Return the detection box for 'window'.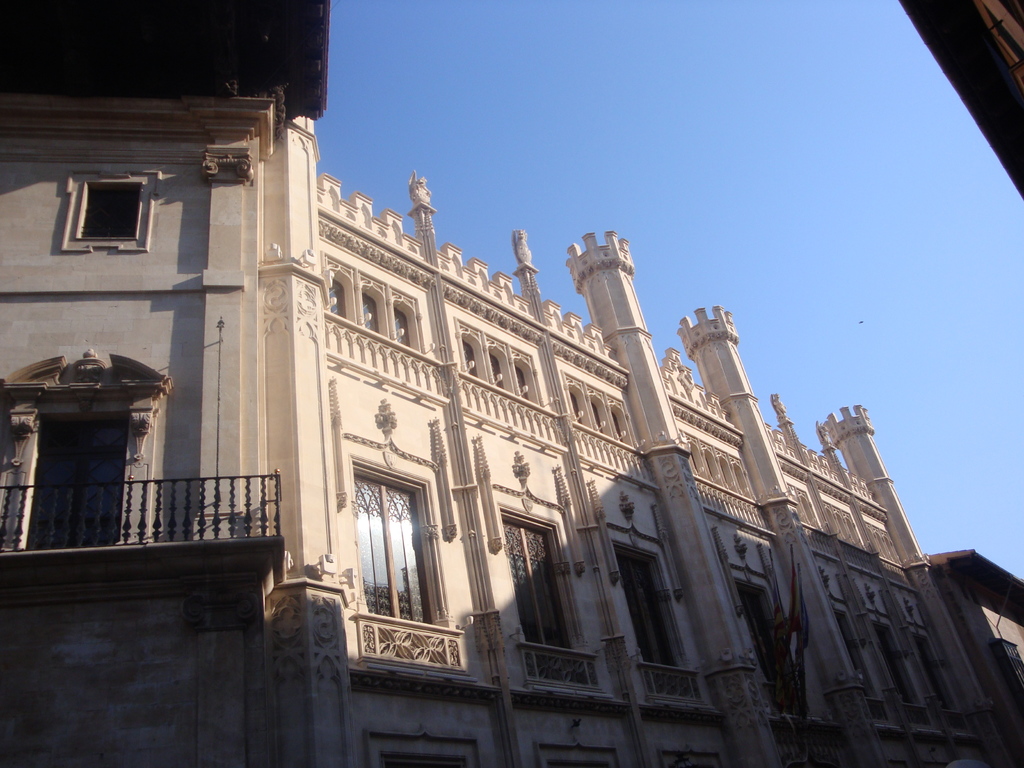
l=24, t=394, r=138, b=554.
